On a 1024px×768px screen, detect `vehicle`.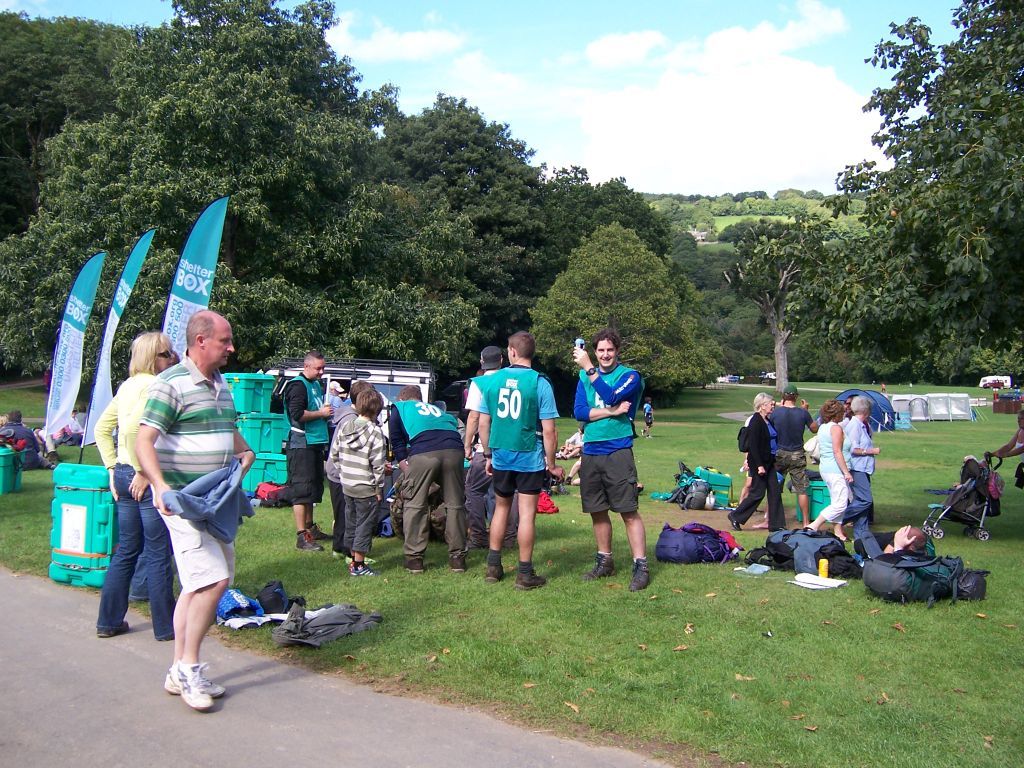
x1=256 y1=356 x2=441 y2=410.
